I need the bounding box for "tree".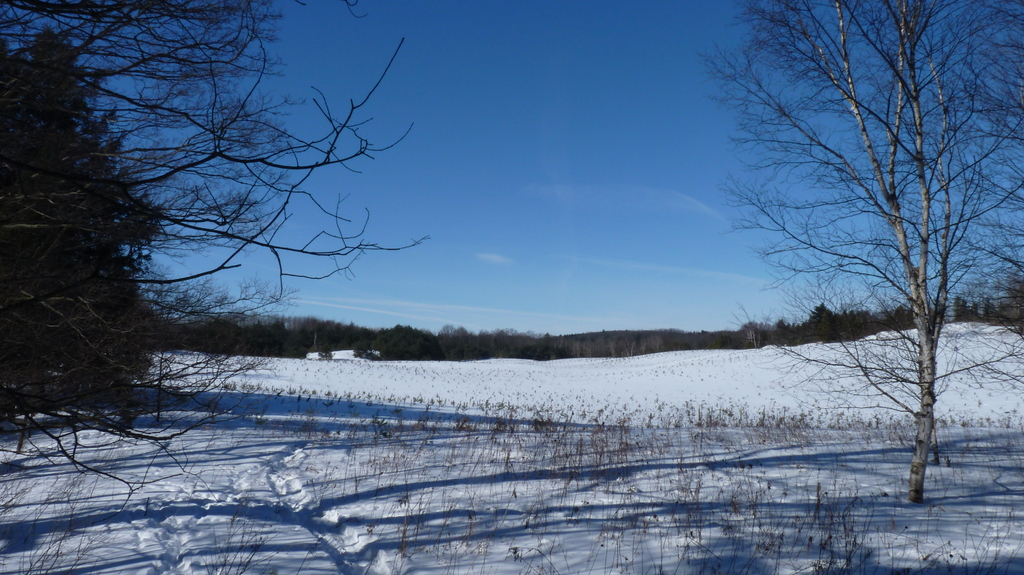
Here it is: 972:298:980:323.
